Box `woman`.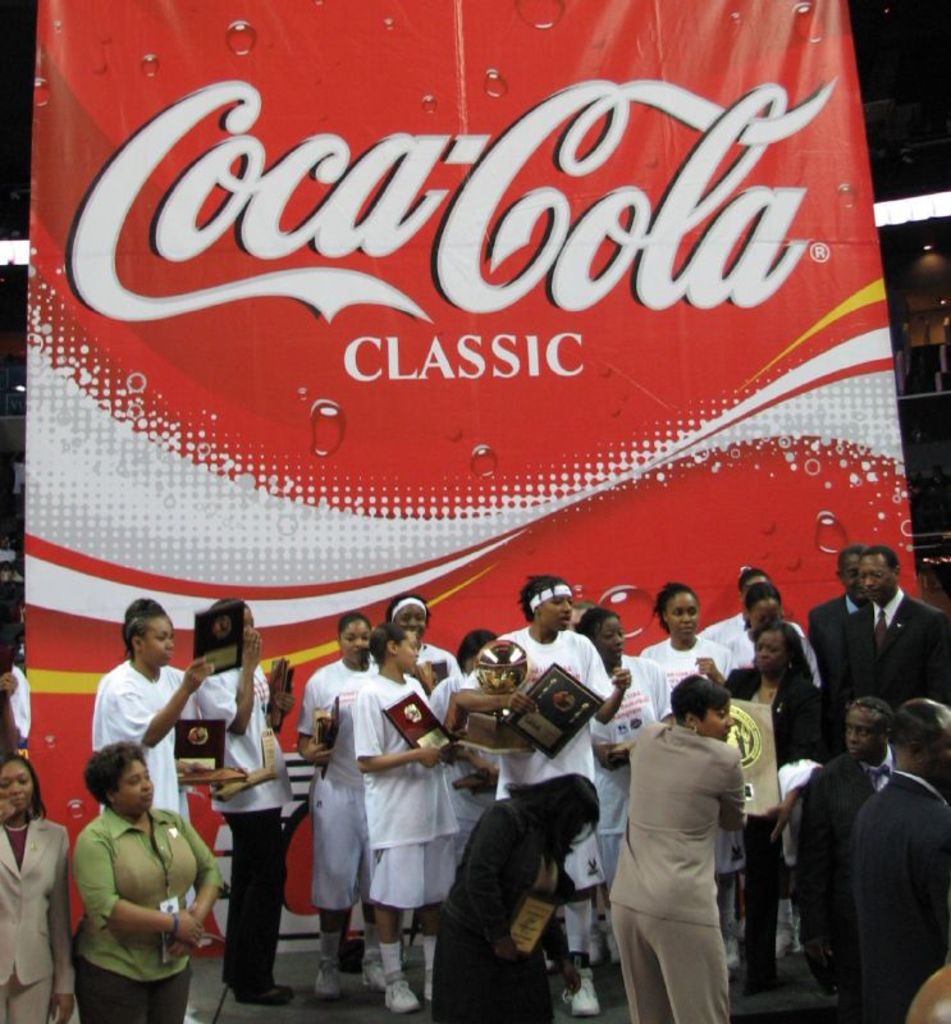
[left=457, top=576, right=630, bottom=1023].
